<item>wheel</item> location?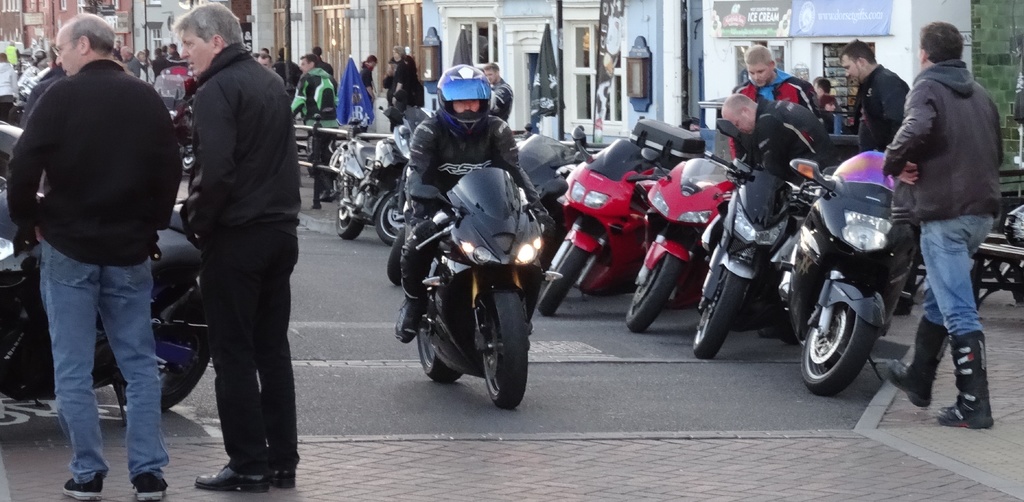
region(122, 327, 209, 412)
